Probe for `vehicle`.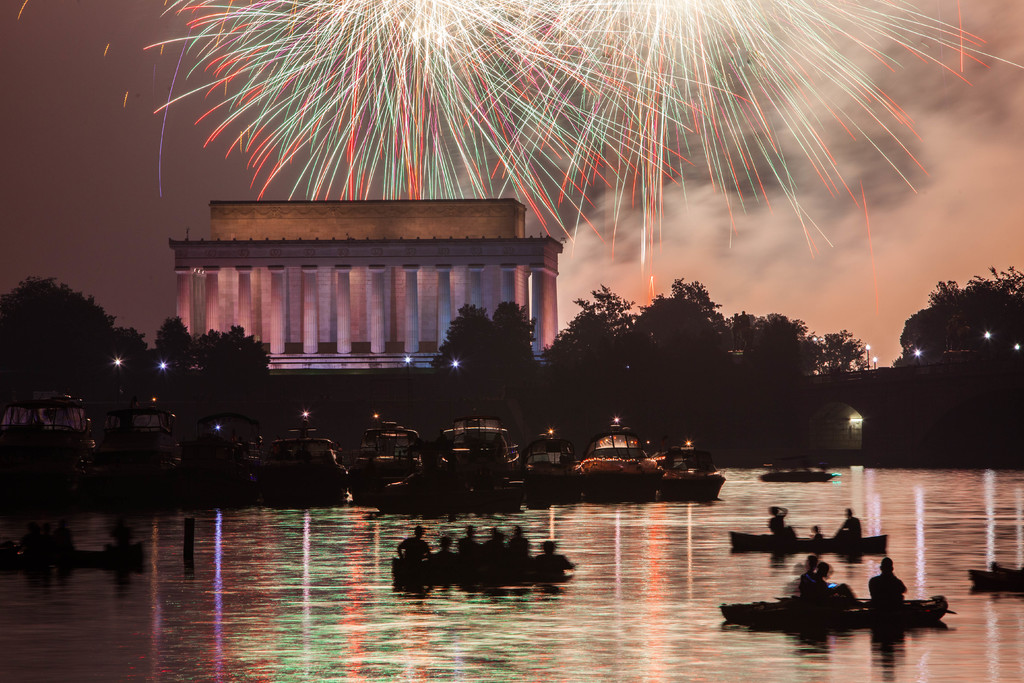
Probe result: detection(111, 398, 179, 515).
